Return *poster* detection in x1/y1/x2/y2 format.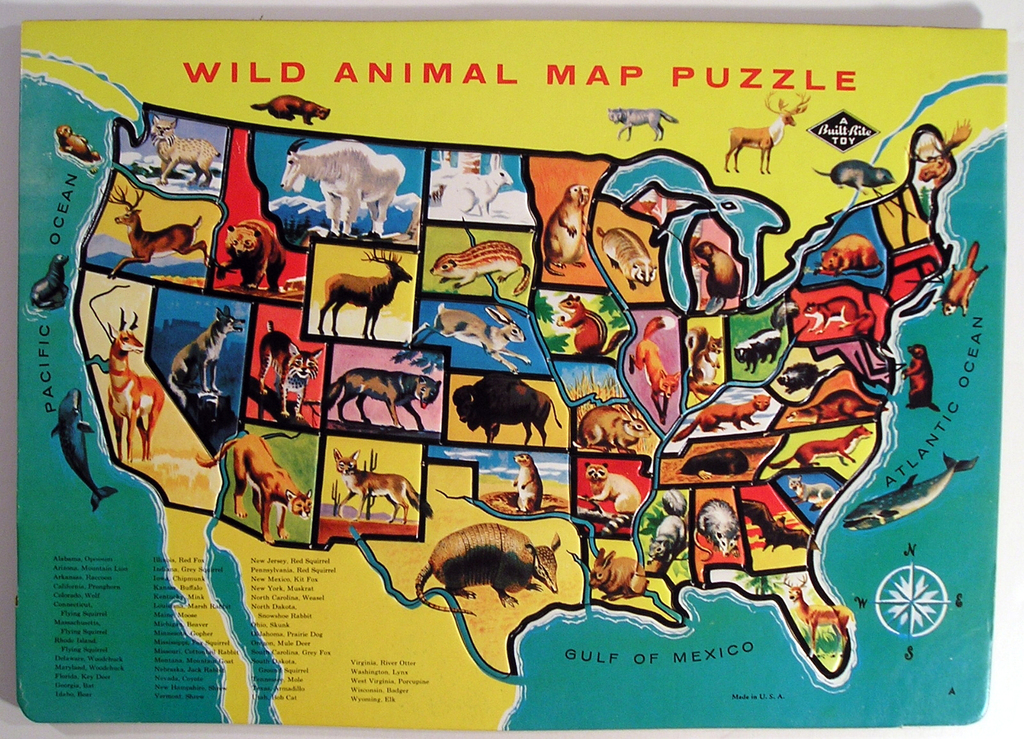
19/8/1007/738.
